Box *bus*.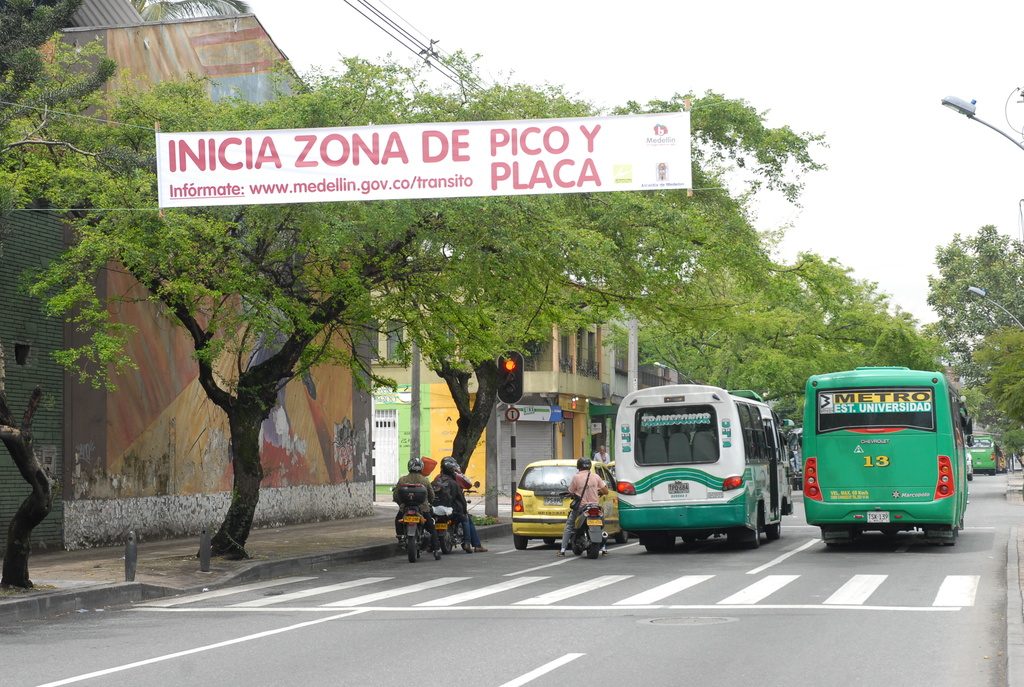
Rect(971, 434, 997, 473).
